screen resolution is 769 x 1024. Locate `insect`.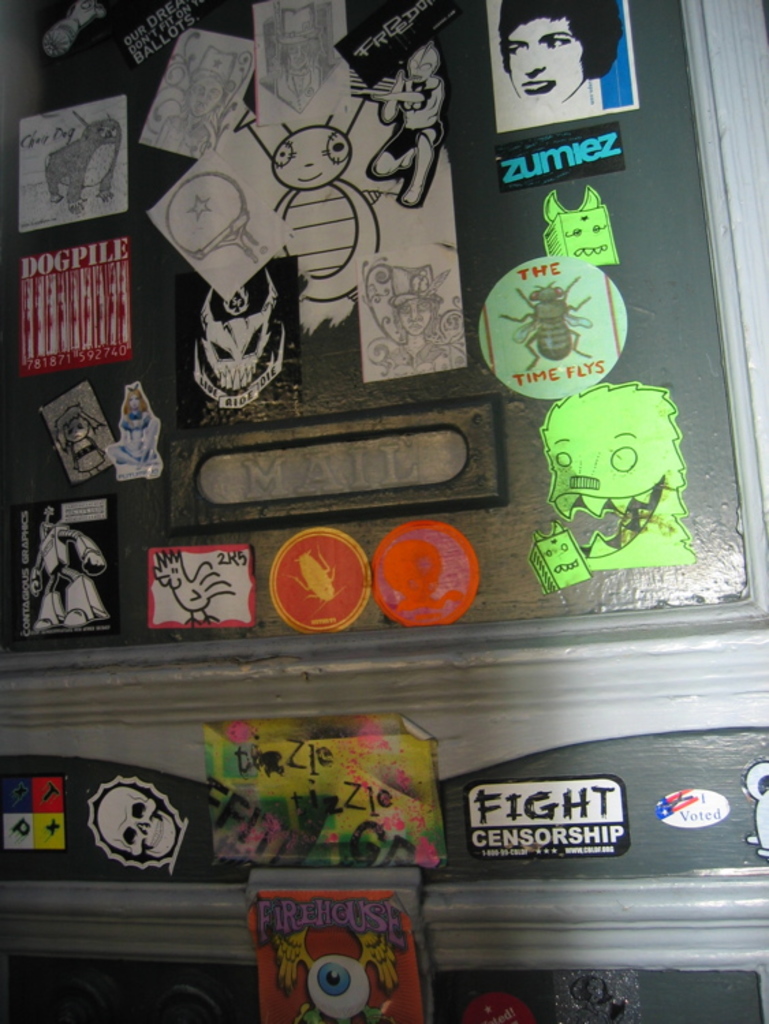
x1=242 y1=101 x2=393 y2=298.
